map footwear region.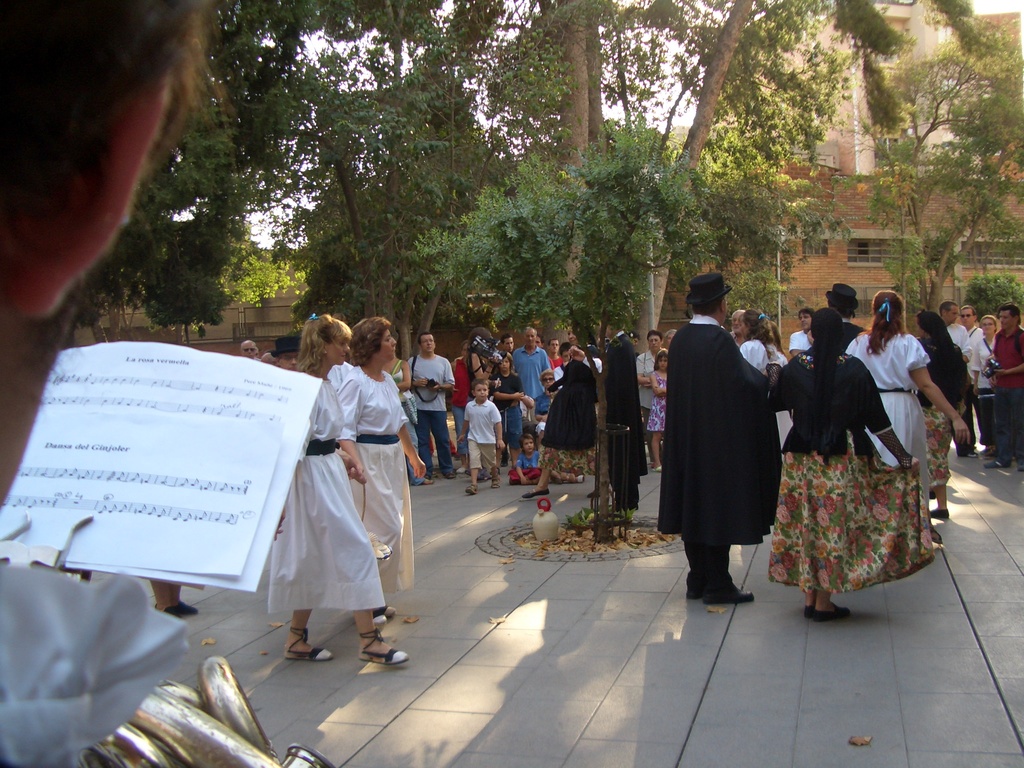
Mapped to box(283, 614, 335, 659).
